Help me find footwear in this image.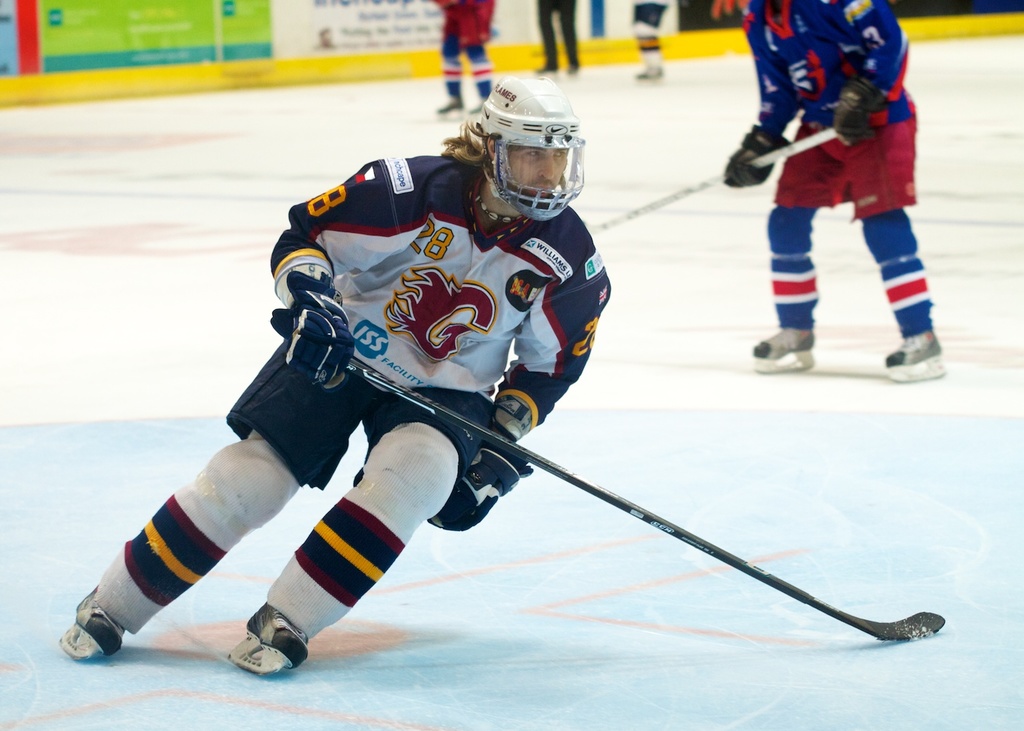
Found it: box(750, 325, 812, 368).
